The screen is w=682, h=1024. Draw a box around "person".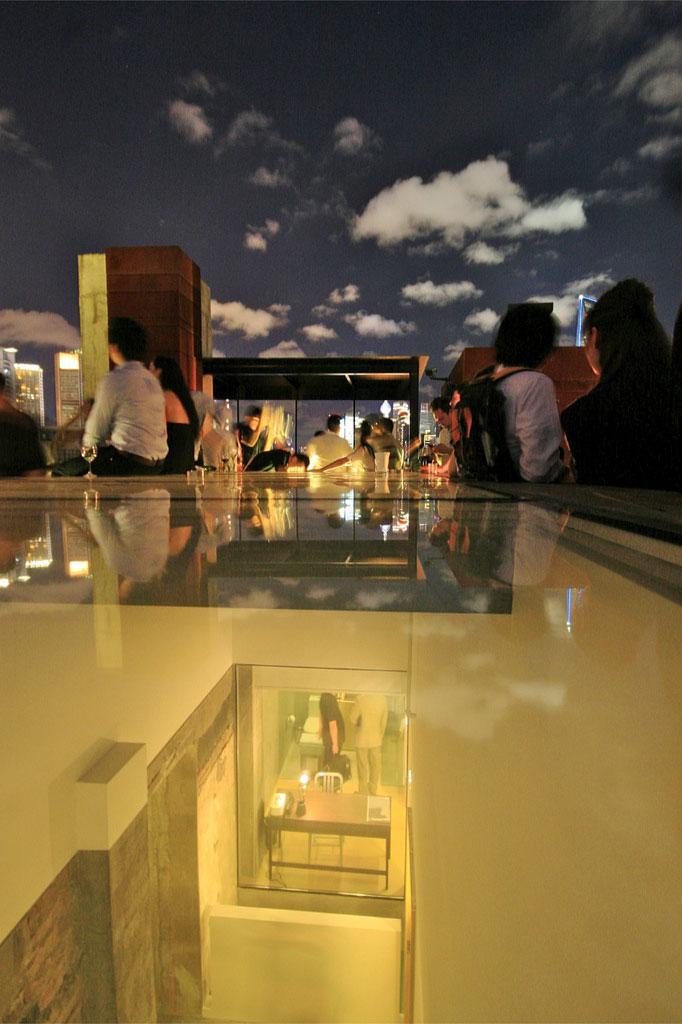
<box>558,278,681,489</box>.
